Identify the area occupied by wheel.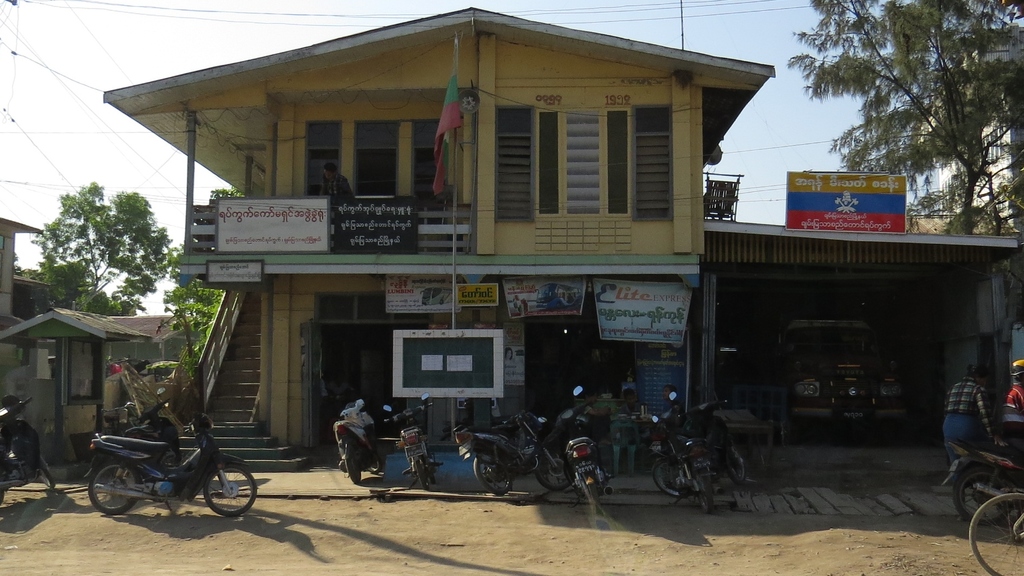
Area: x1=410 y1=454 x2=429 y2=490.
